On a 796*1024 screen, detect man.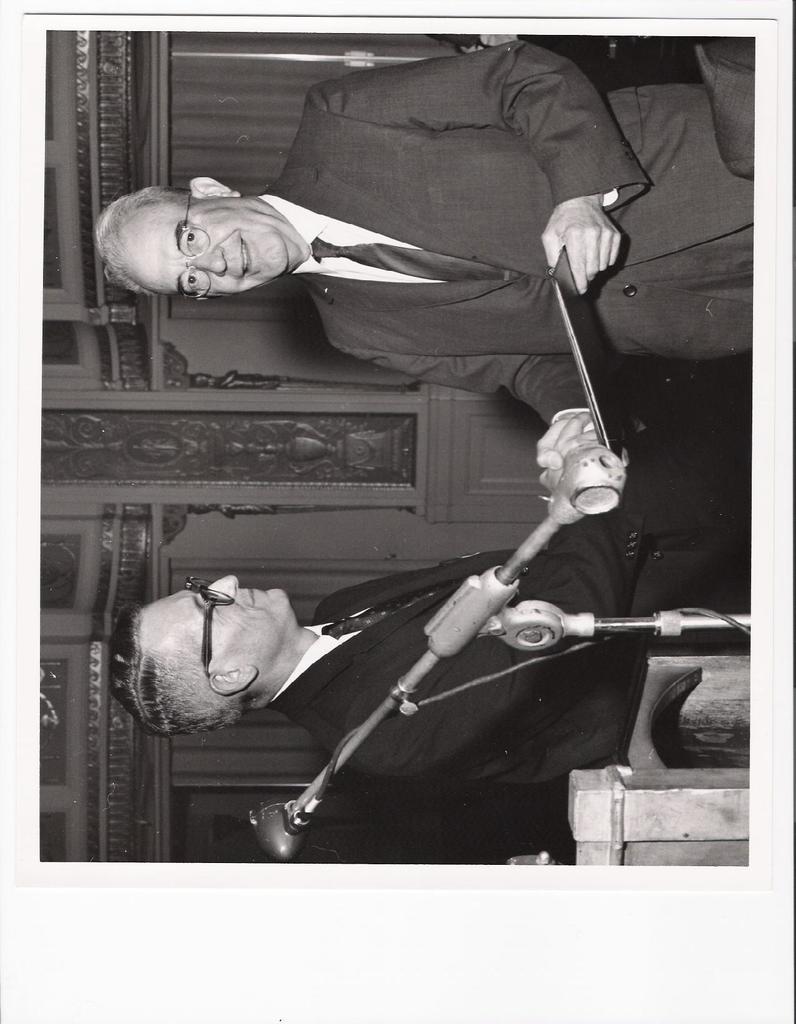
Rect(158, 342, 693, 841).
